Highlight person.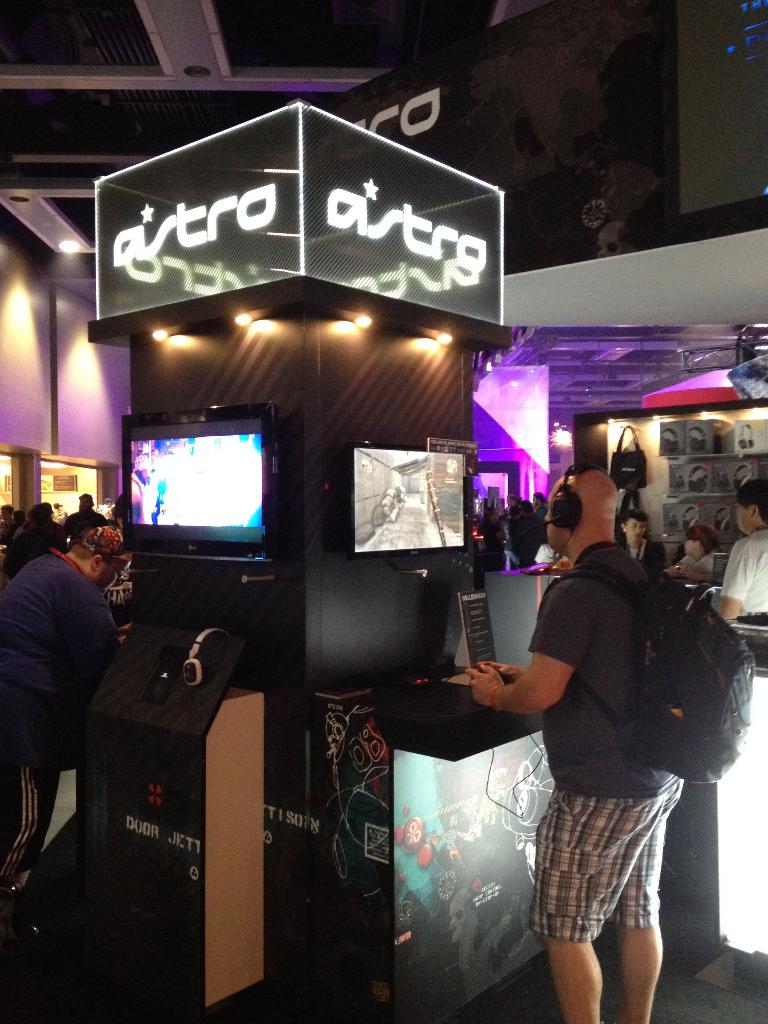
Highlighted region: (left=704, top=470, right=767, bottom=624).
